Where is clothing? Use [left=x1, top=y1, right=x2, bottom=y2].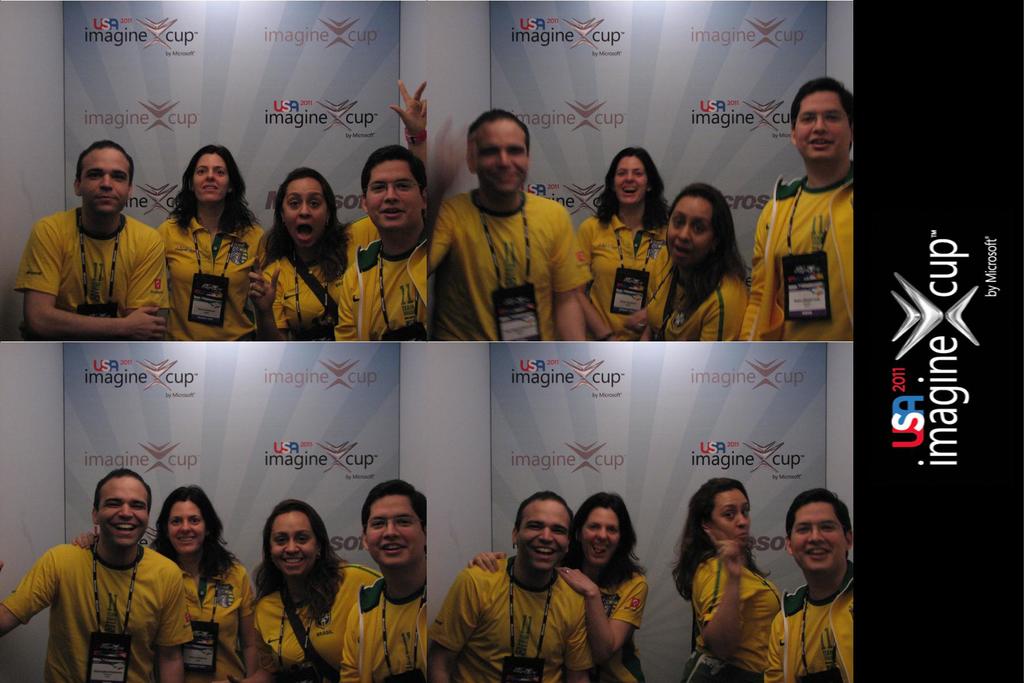
[left=428, top=549, right=594, bottom=682].
